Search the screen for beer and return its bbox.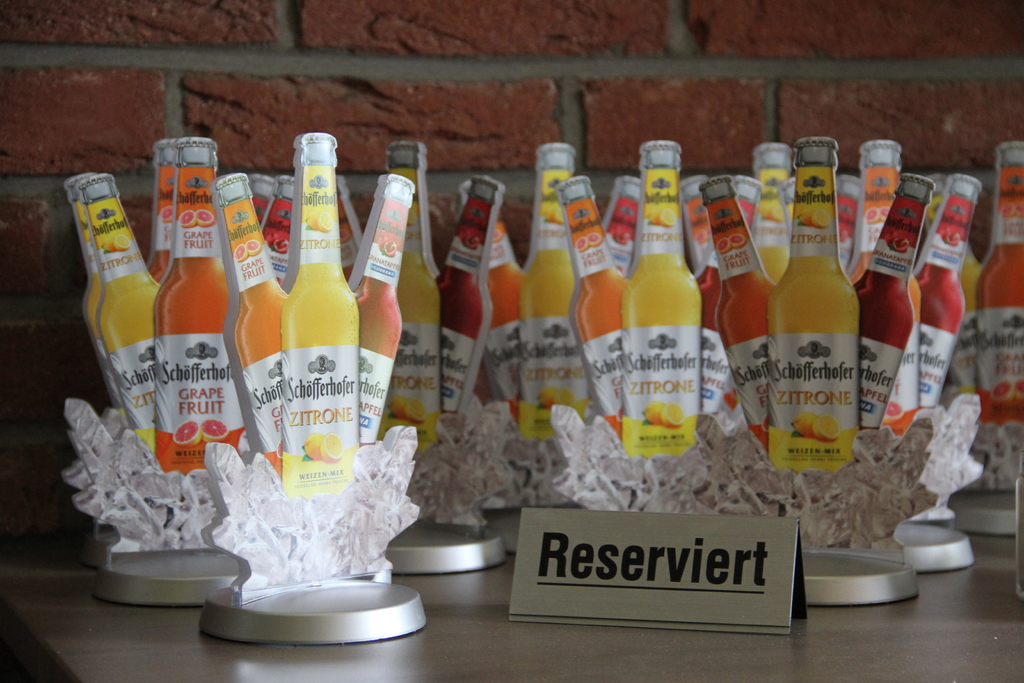
Found: 978/133/1023/481.
